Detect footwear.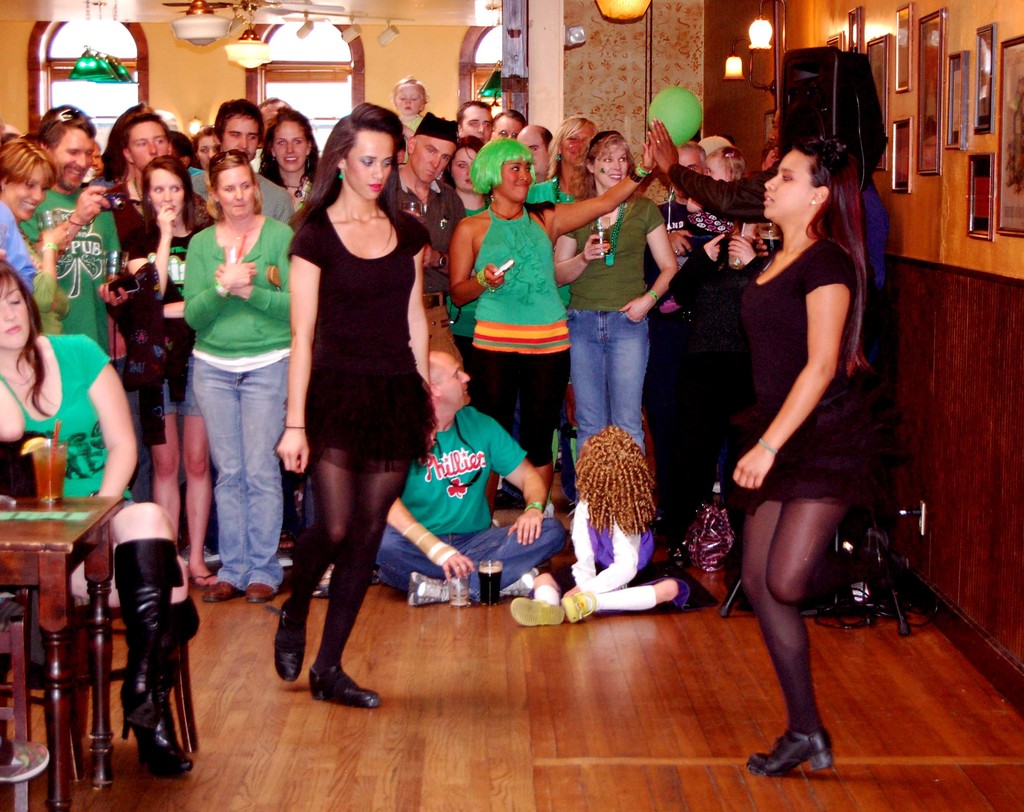
Detected at locate(760, 690, 842, 785).
